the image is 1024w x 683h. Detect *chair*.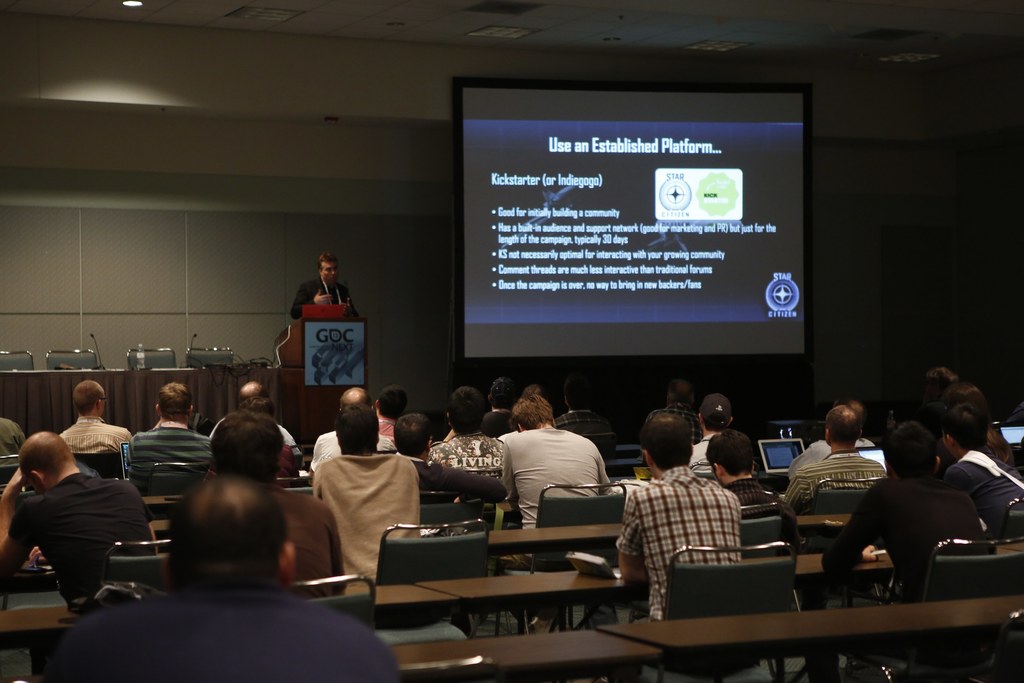
Detection: l=576, t=429, r=619, b=461.
